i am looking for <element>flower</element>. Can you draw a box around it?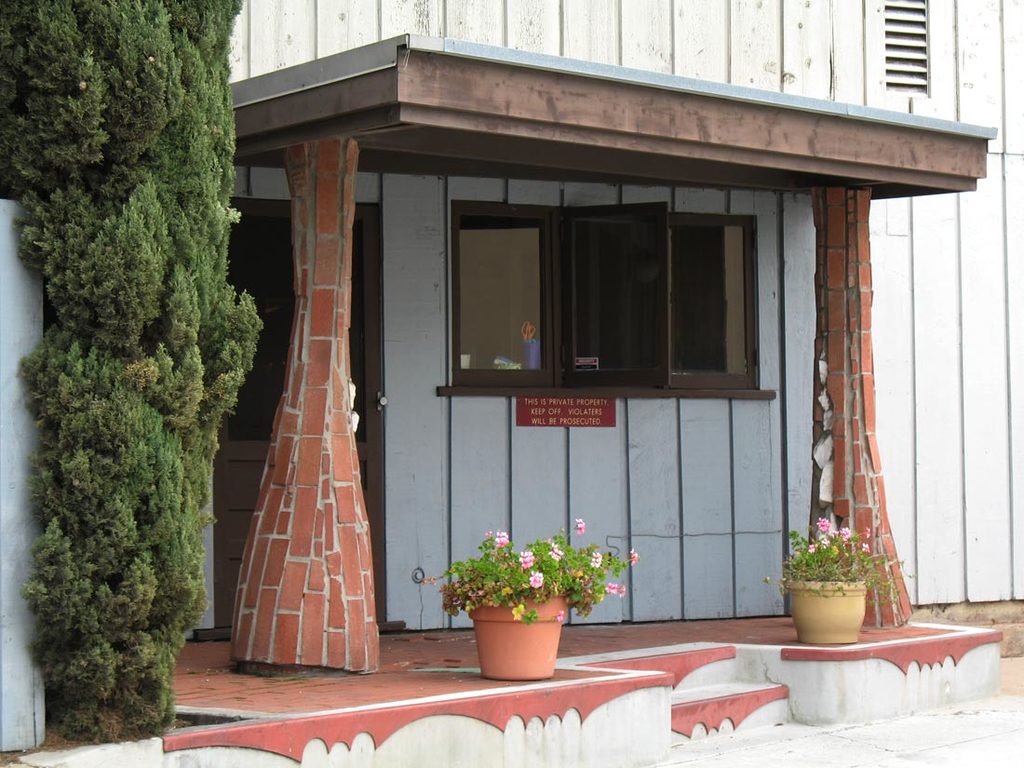
Sure, the bounding box is region(492, 529, 509, 548).
